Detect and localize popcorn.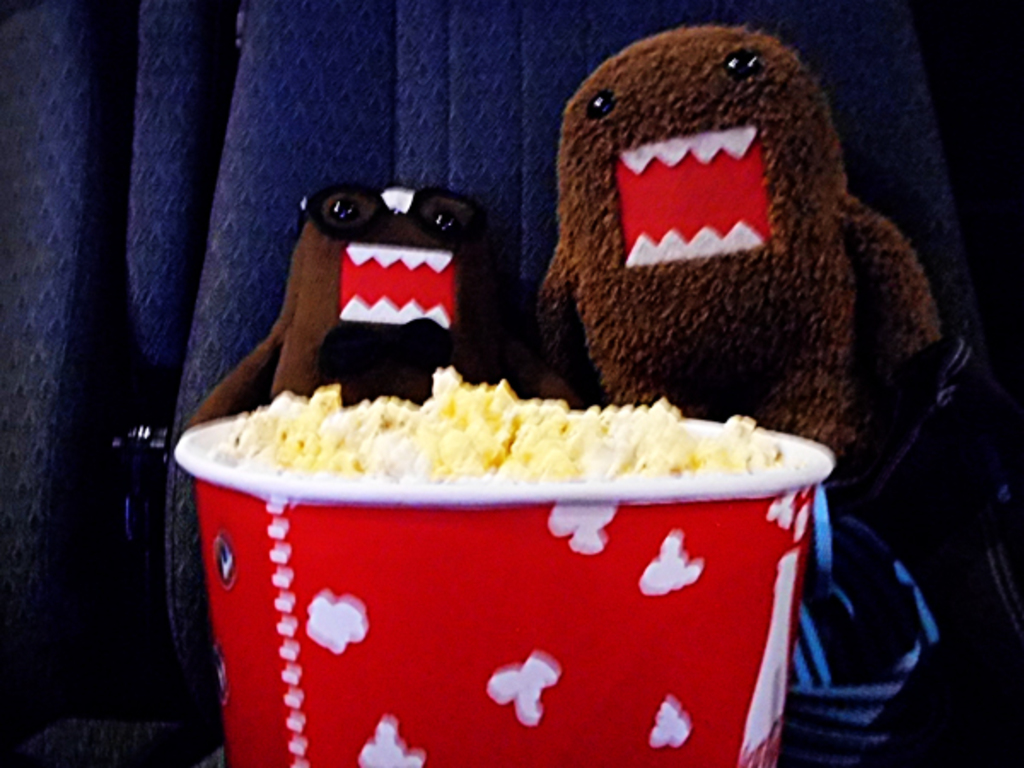
Localized at bbox(220, 365, 788, 485).
